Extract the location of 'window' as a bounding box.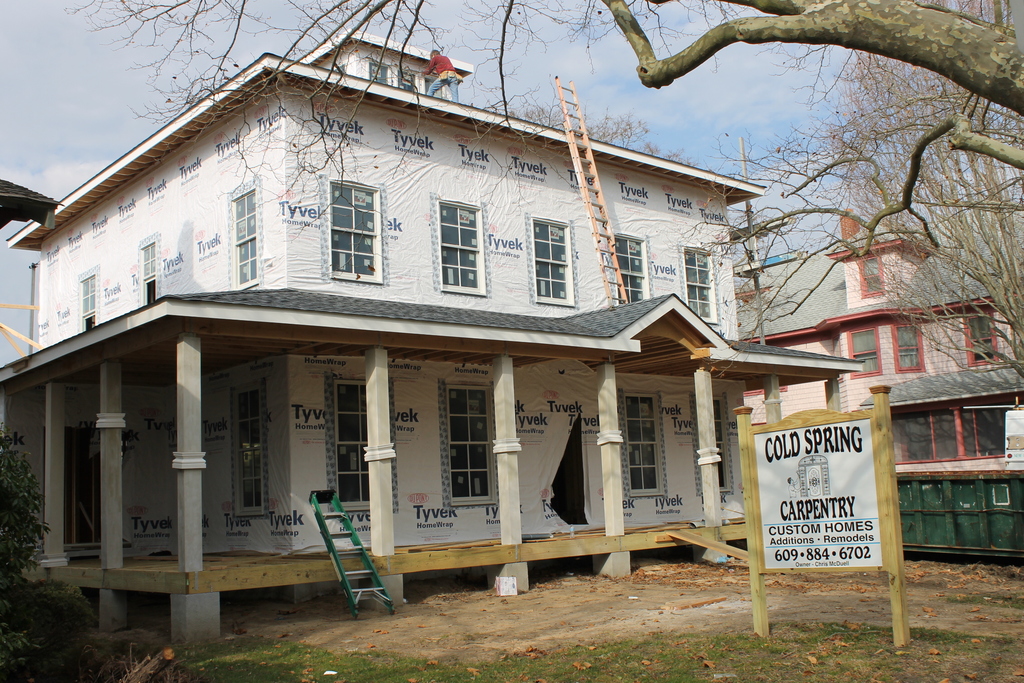
<region>844, 321, 879, 379</region>.
